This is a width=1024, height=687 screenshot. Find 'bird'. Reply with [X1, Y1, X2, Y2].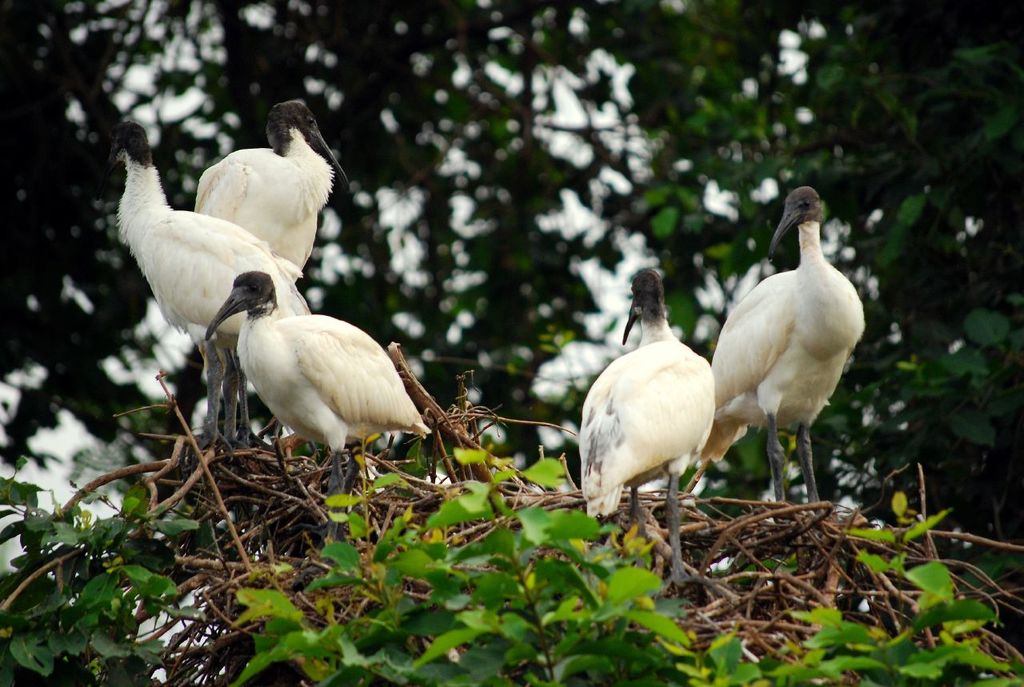
[186, 97, 358, 460].
